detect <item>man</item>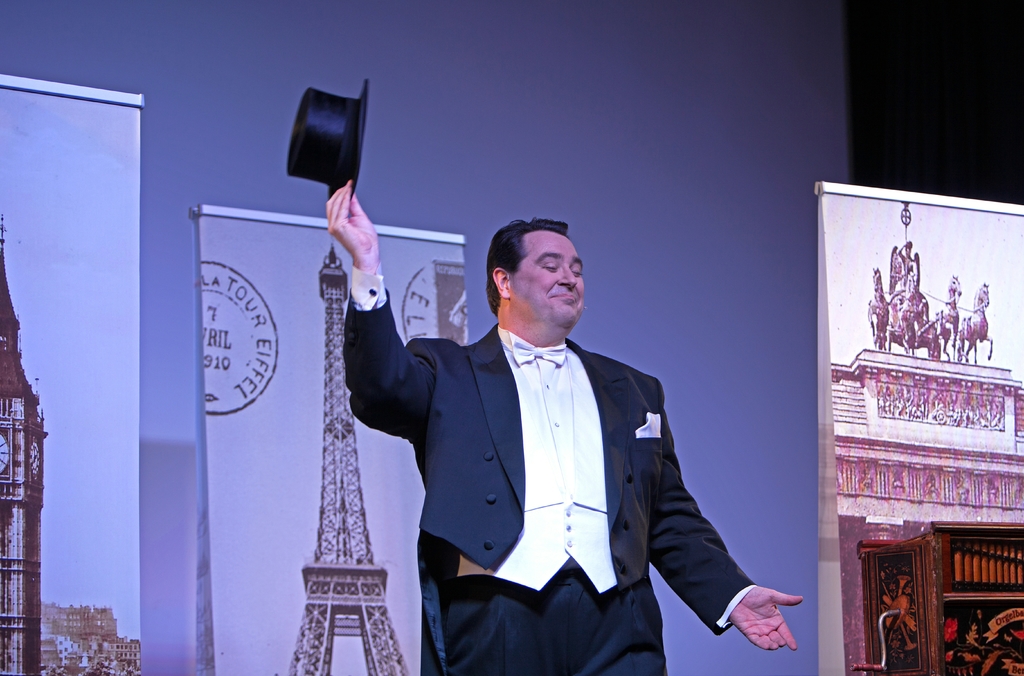
bbox=[329, 200, 666, 657]
